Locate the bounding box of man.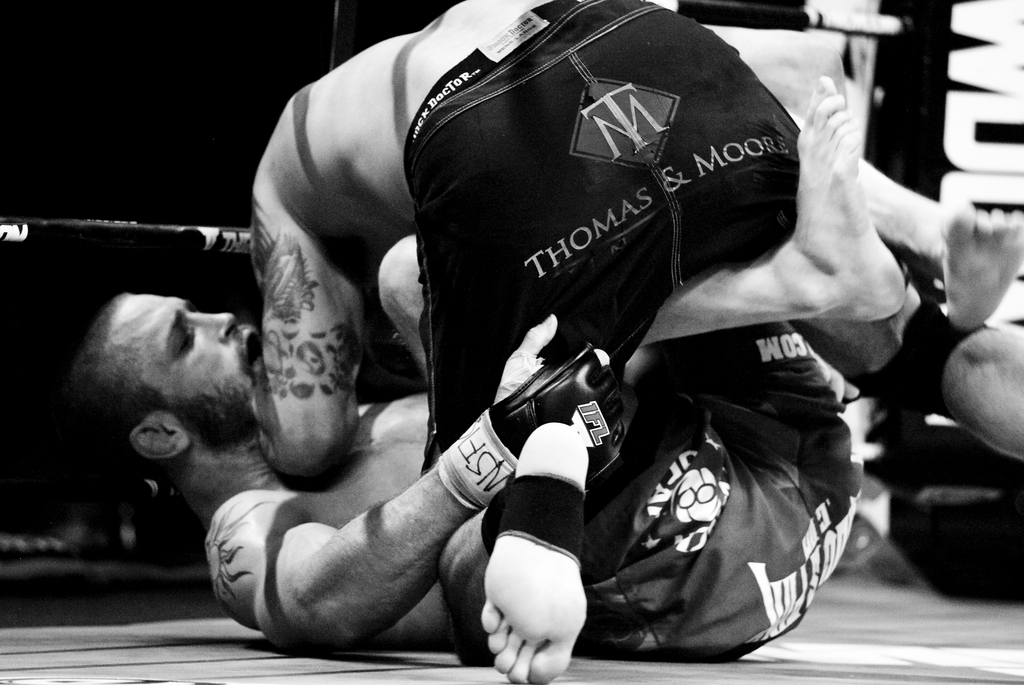
Bounding box: crop(42, 73, 1023, 654).
